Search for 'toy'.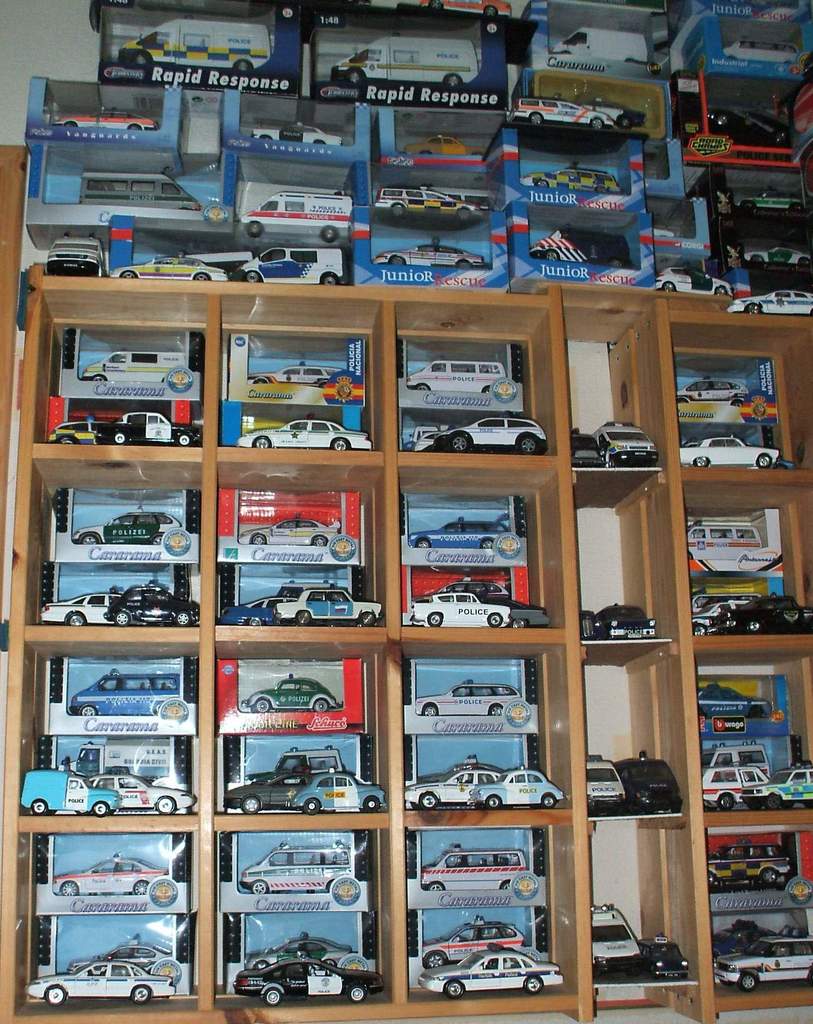
Found at <region>107, 586, 202, 627</region>.
